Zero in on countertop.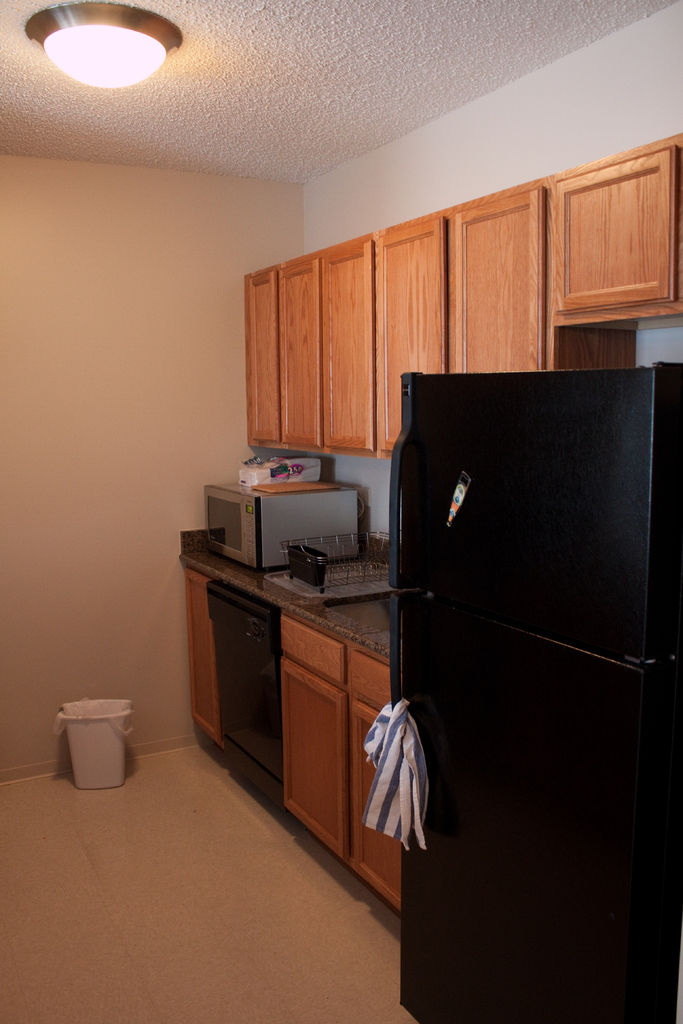
Zeroed in: crop(179, 542, 397, 655).
